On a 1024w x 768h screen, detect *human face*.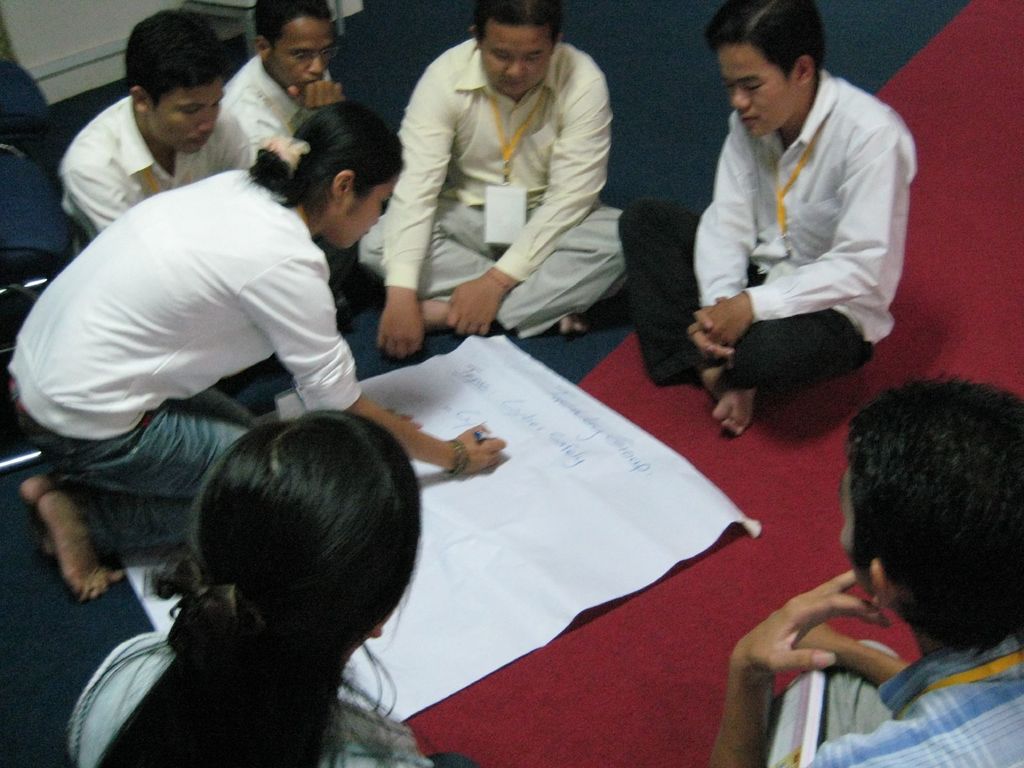
152, 84, 225, 152.
